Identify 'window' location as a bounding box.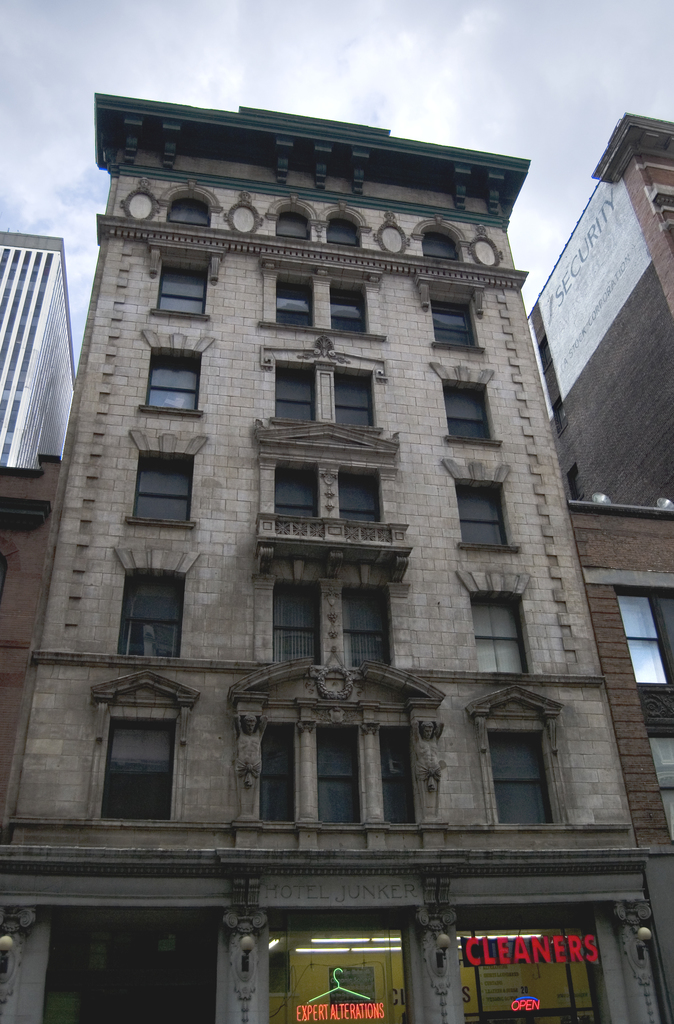
bbox=[440, 380, 497, 454].
